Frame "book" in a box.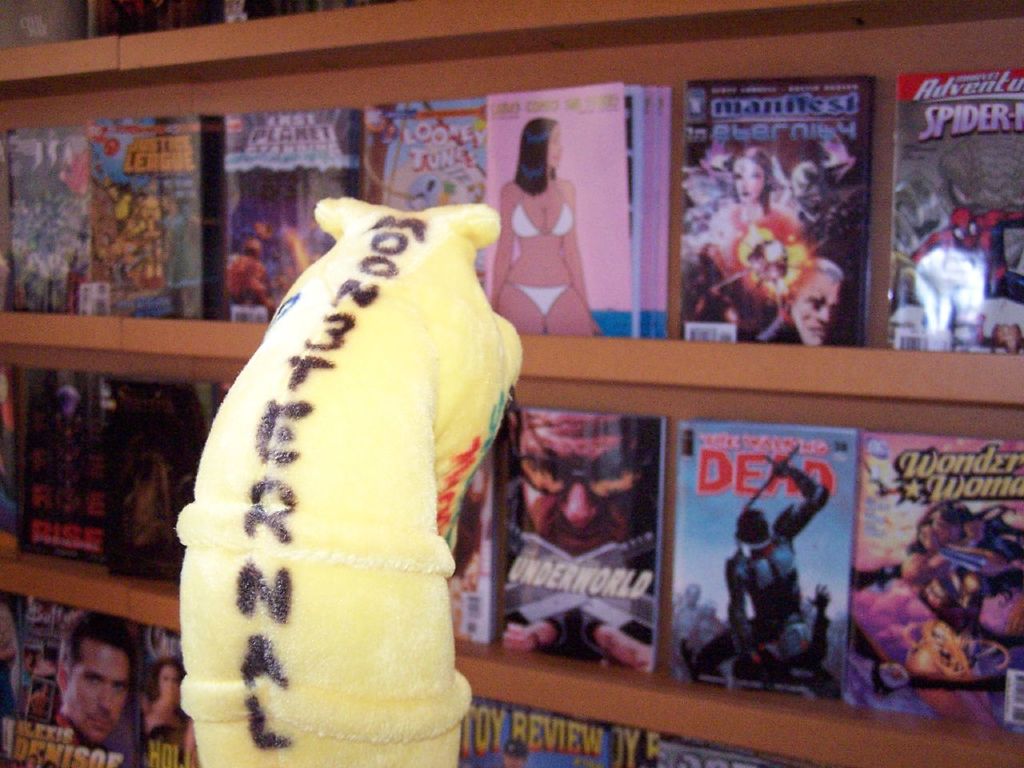
{"left": 355, "top": 95, "right": 486, "bottom": 309}.
